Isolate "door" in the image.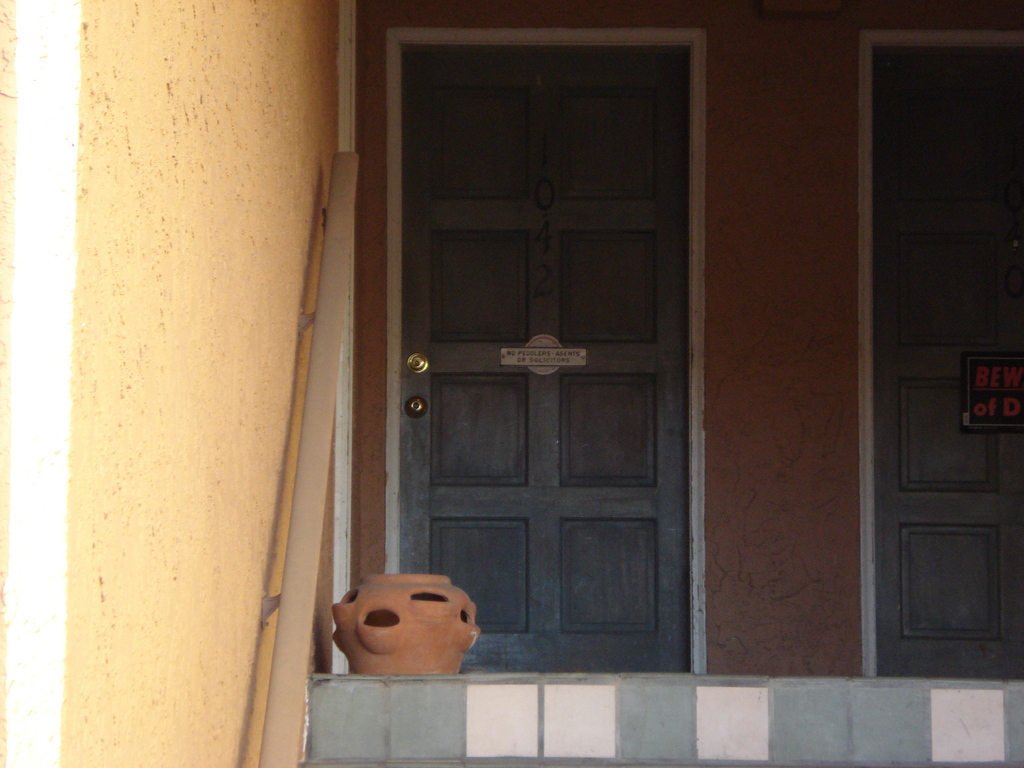
Isolated region: bbox(874, 43, 1023, 680).
